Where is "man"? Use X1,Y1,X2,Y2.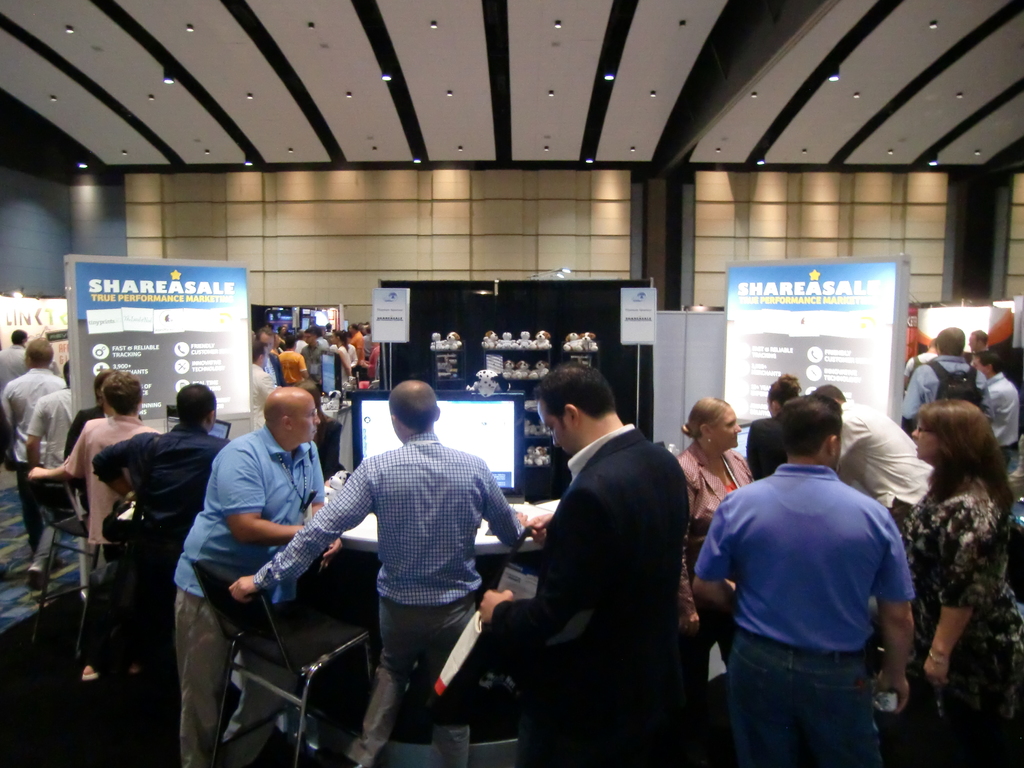
177,390,328,767.
